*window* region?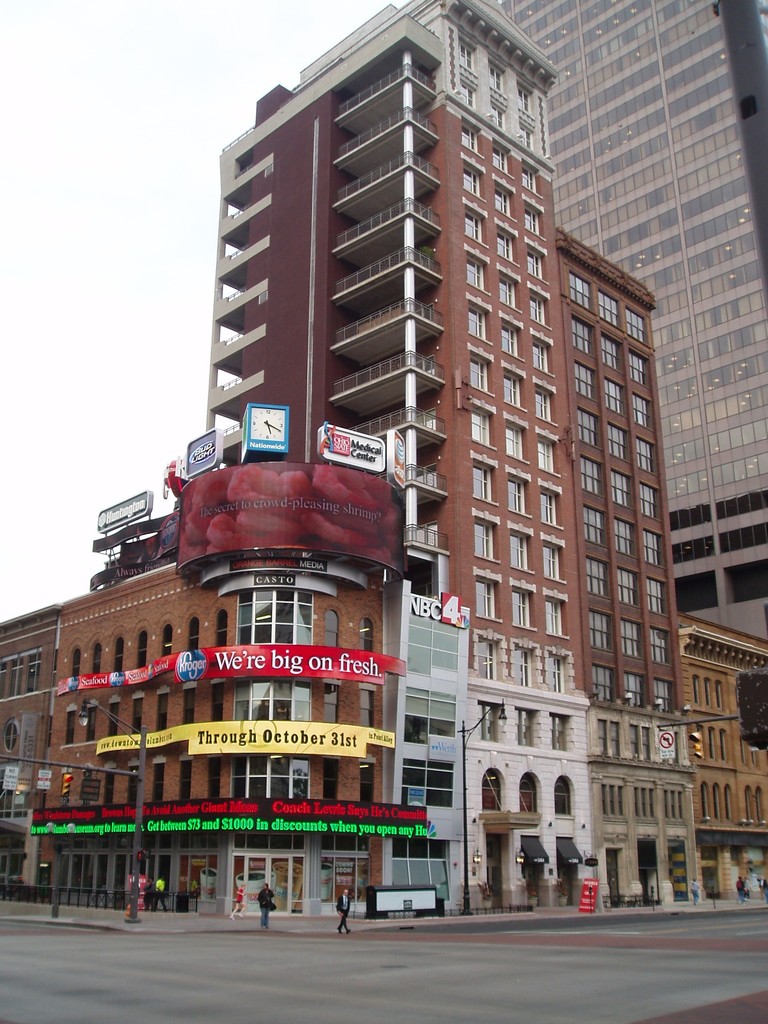
188:615:200:650
